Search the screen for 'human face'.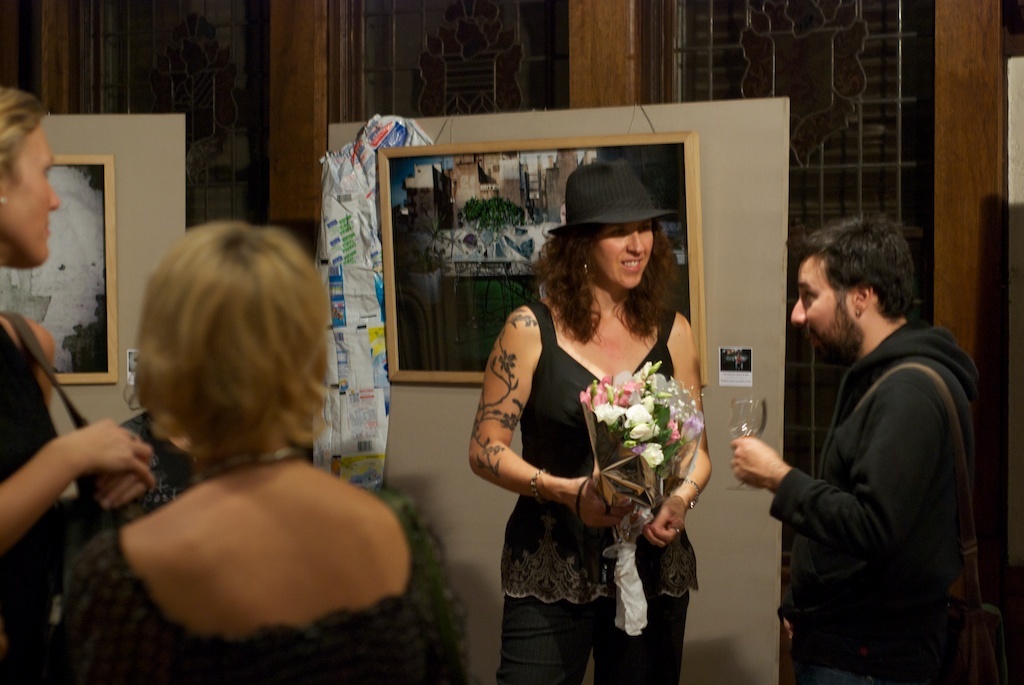
Found at crop(2, 124, 59, 263).
